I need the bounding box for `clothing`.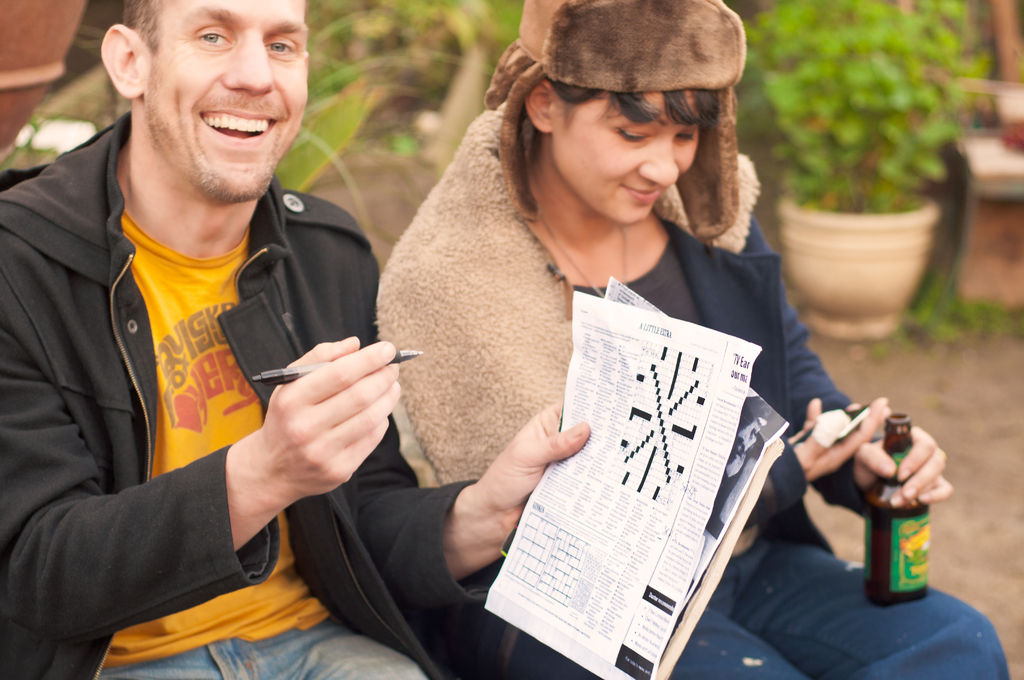
Here it is: detection(2, 101, 573, 679).
